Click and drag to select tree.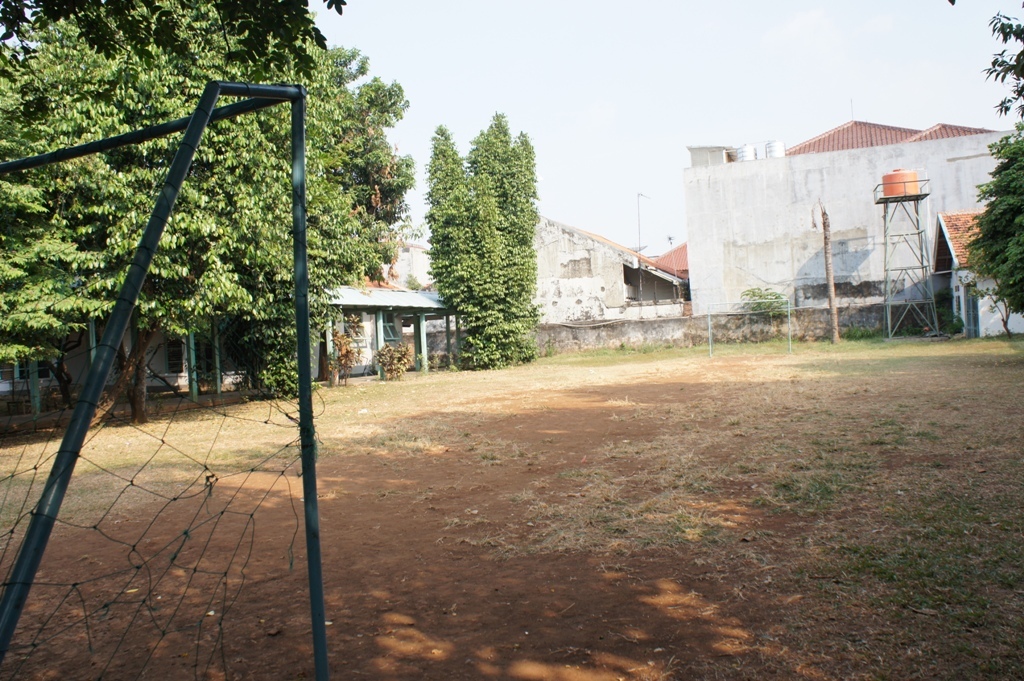
Selection: [left=148, top=32, right=349, bottom=369].
